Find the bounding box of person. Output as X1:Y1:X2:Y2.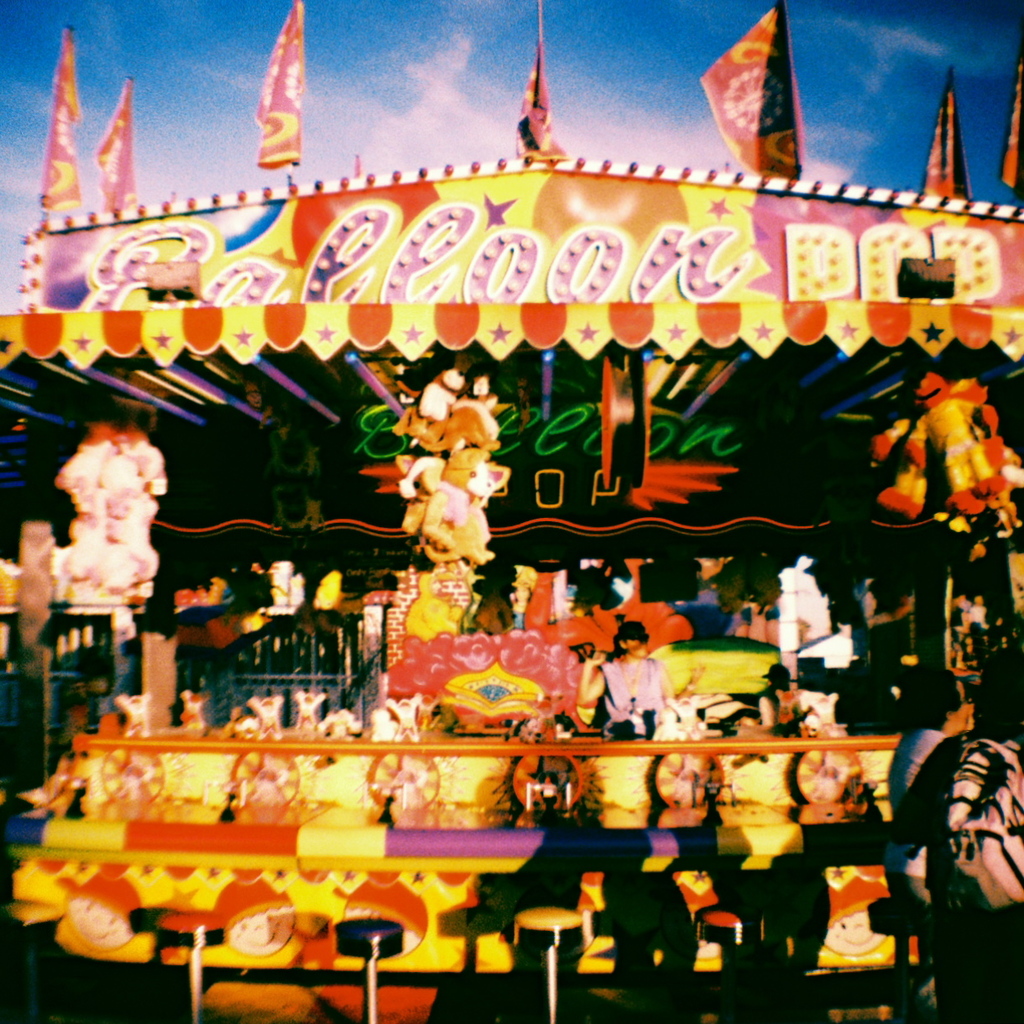
891:660:969:820.
